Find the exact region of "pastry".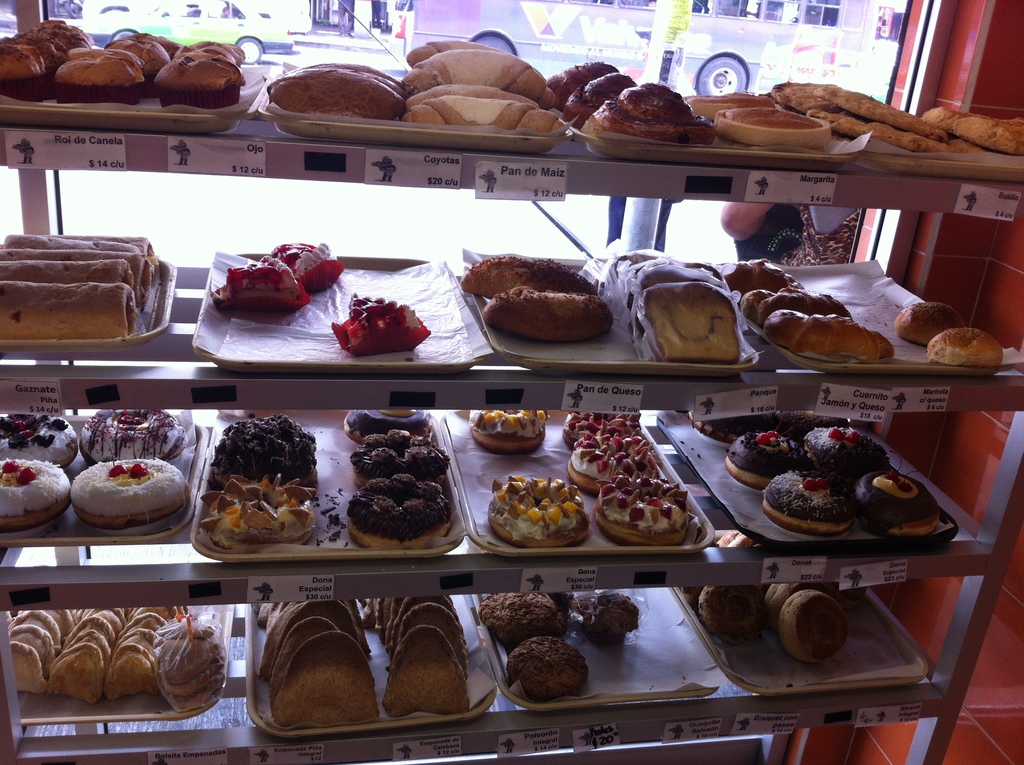
Exact region: left=198, top=471, right=311, bottom=552.
